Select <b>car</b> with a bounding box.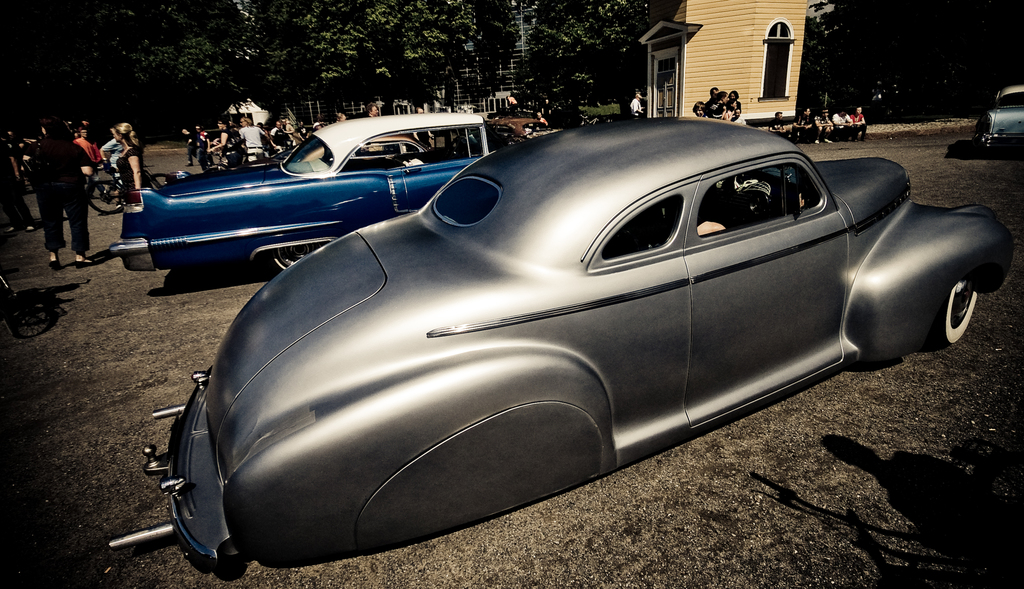
select_region(973, 79, 1023, 142).
